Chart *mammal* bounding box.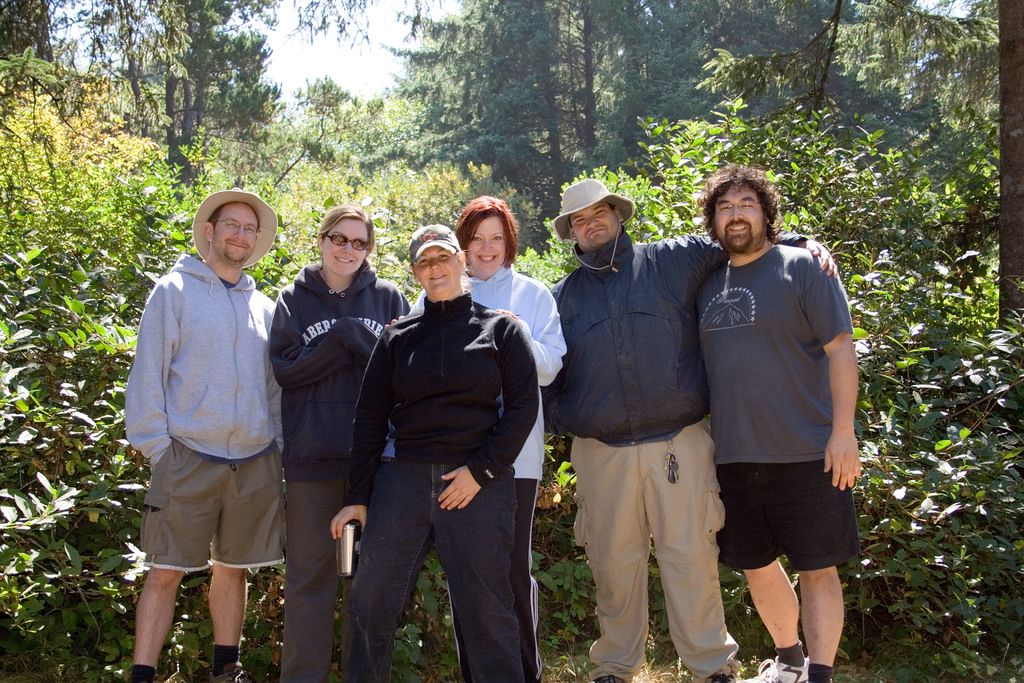
Charted: 683,161,861,682.
